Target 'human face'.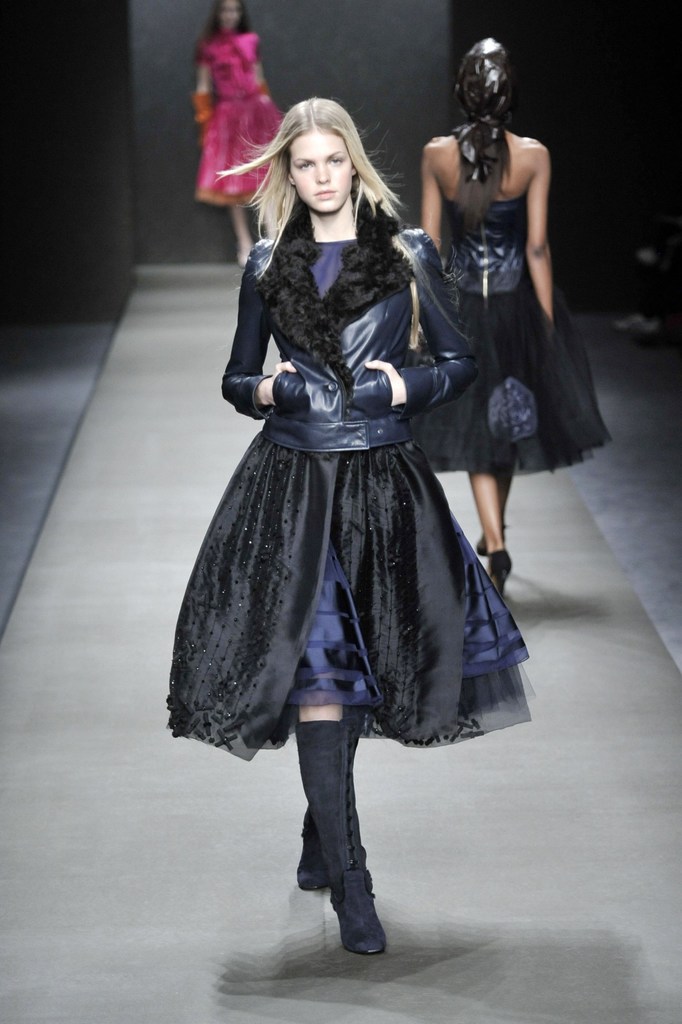
Target region: locate(223, 0, 240, 29).
